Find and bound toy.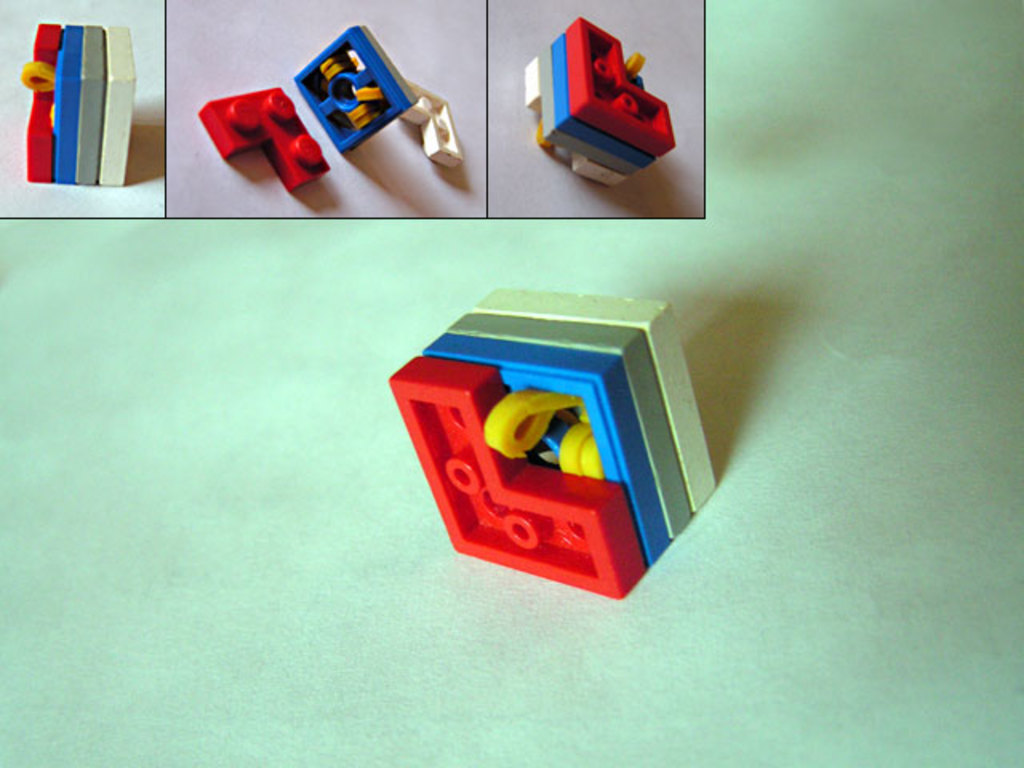
Bound: bbox=[368, 280, 728, 606].
